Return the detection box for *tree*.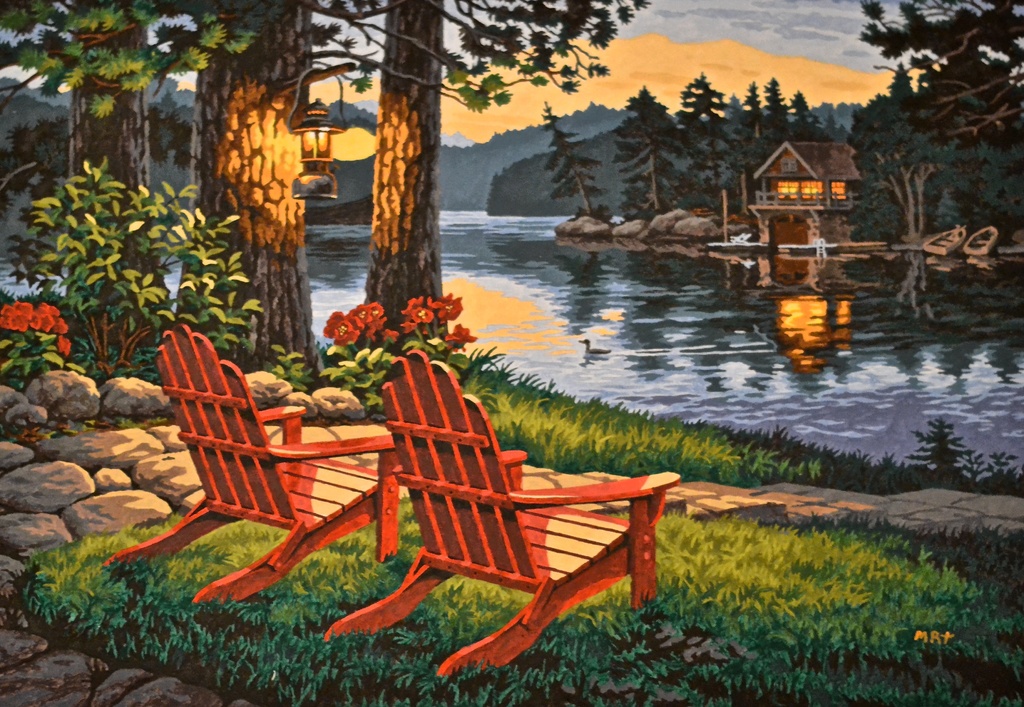
[x1=611, y1=86, x2=686, y2=219].
